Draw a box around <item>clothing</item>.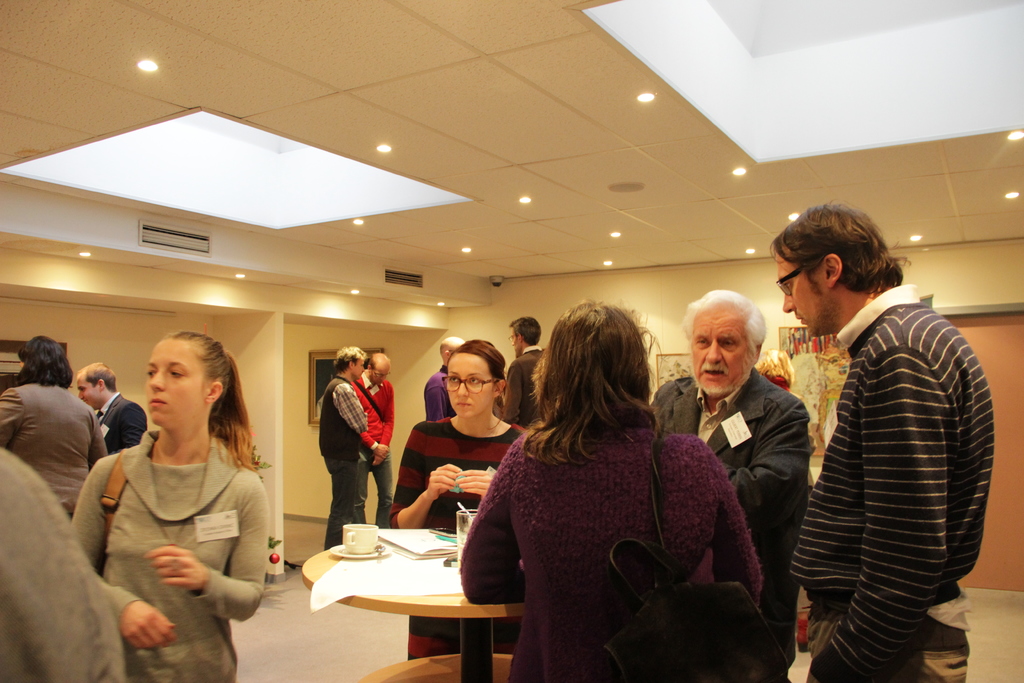
rect(458, 420, 760, 682).
